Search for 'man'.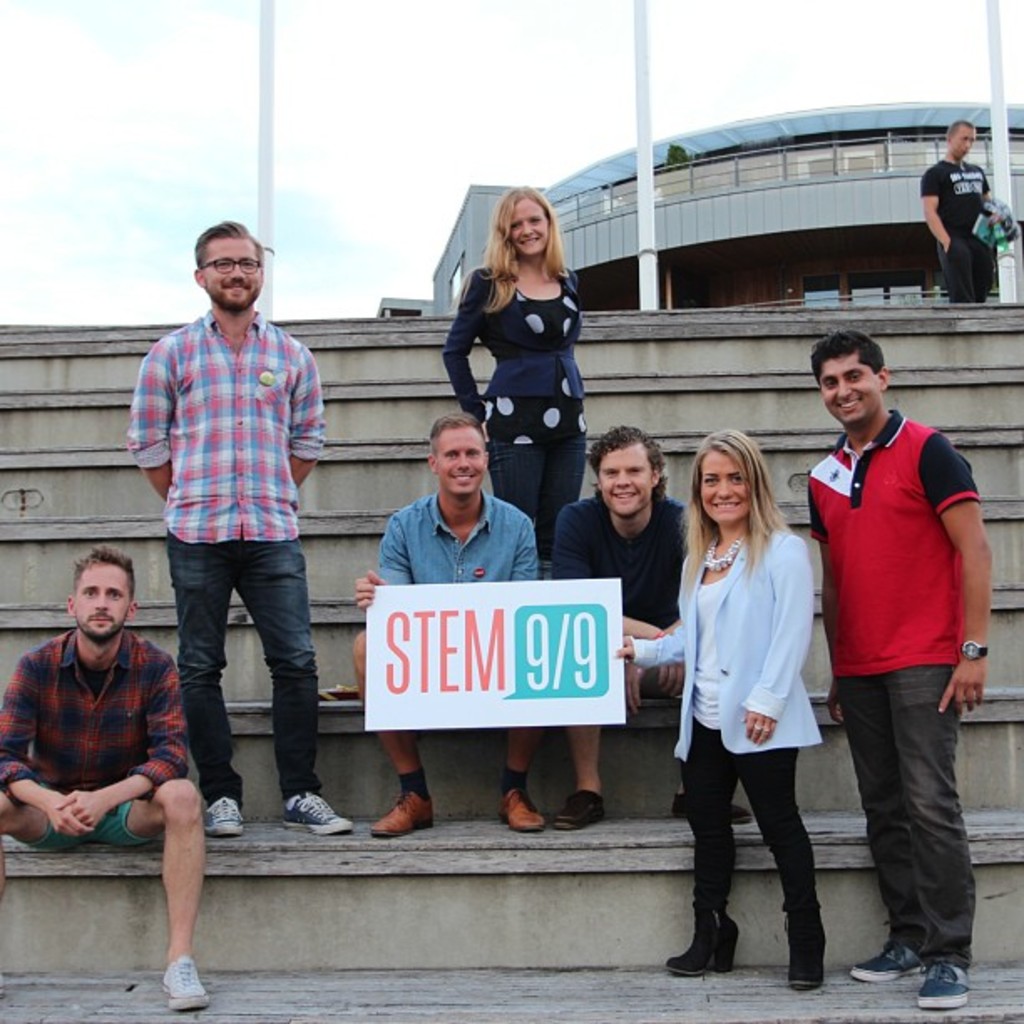
Found at box(805, 328, 991, 1012).
